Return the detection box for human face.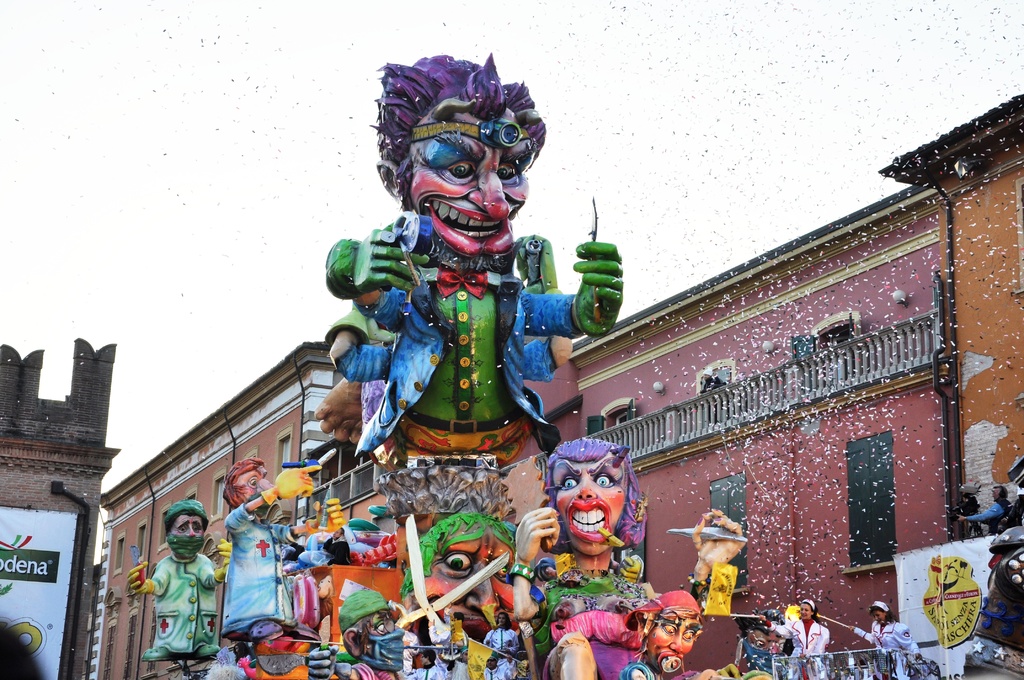
491,613,504,629.
